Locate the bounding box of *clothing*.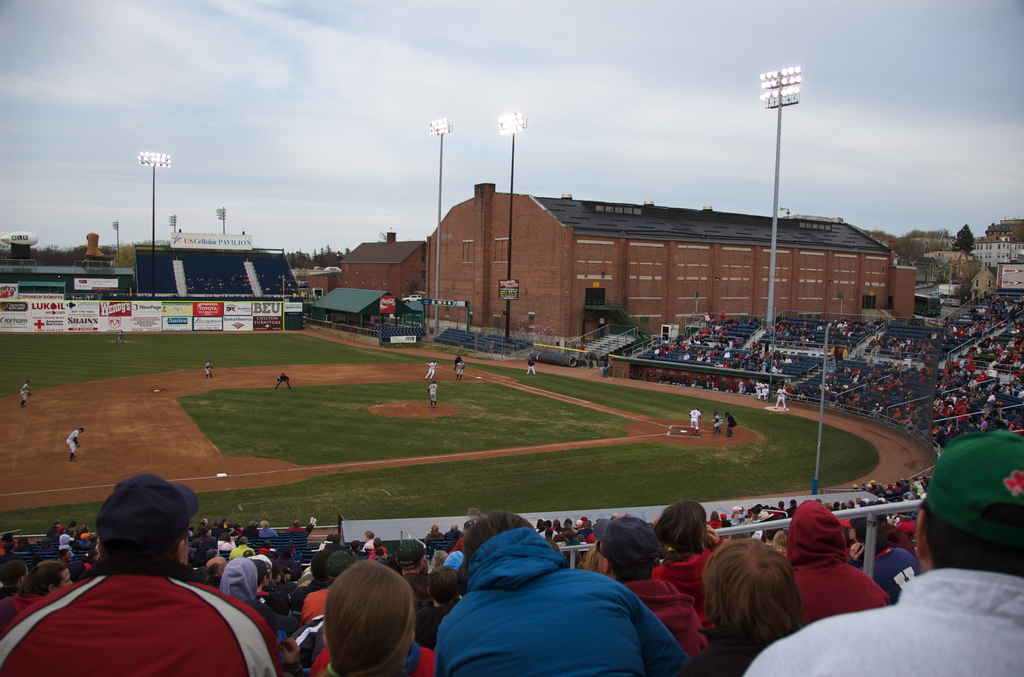
Bounding box: box(114, 329, 129, 341).
